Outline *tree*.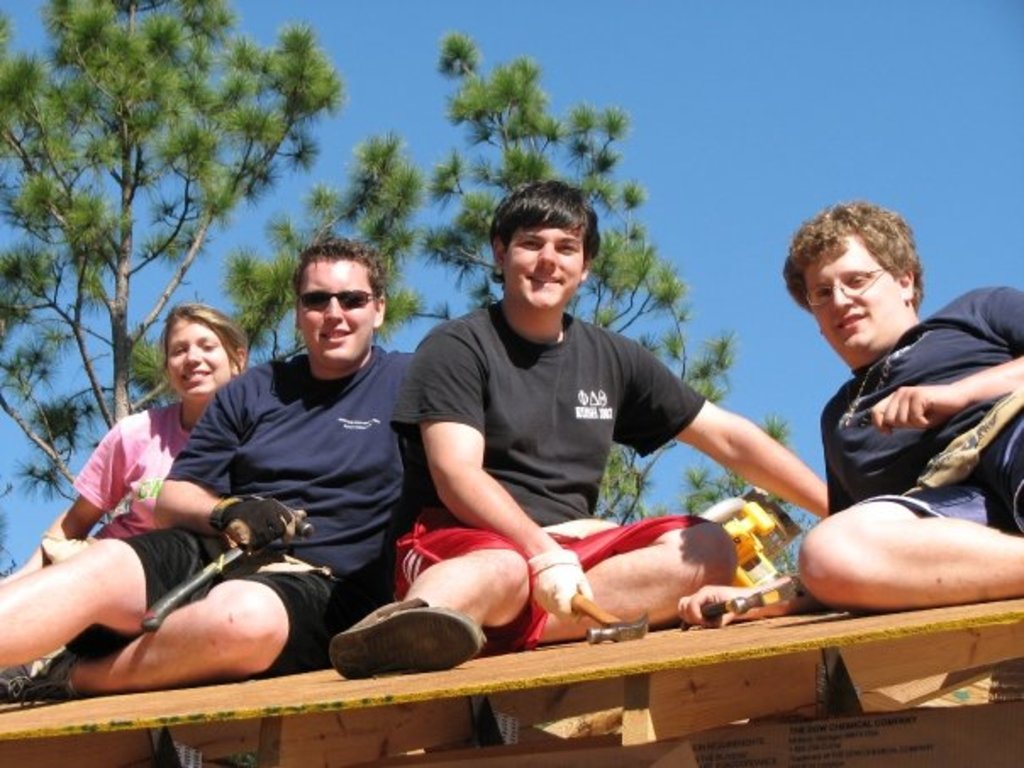
Outline: select_region(0, 0, 426, 492).
